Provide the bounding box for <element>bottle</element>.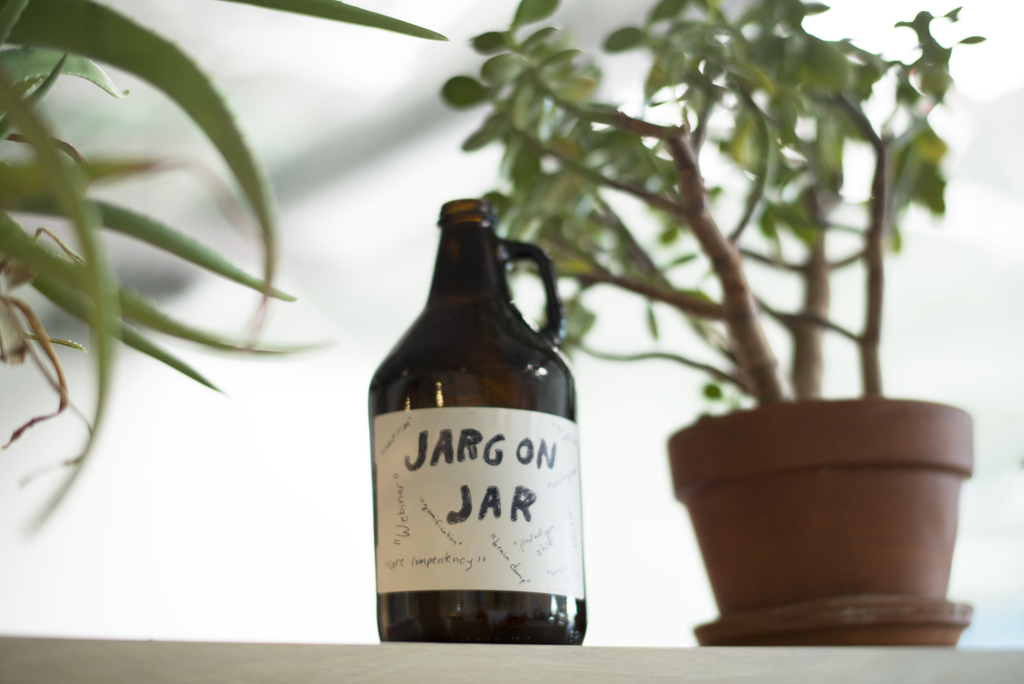
box(365, 200, 584, 645).
